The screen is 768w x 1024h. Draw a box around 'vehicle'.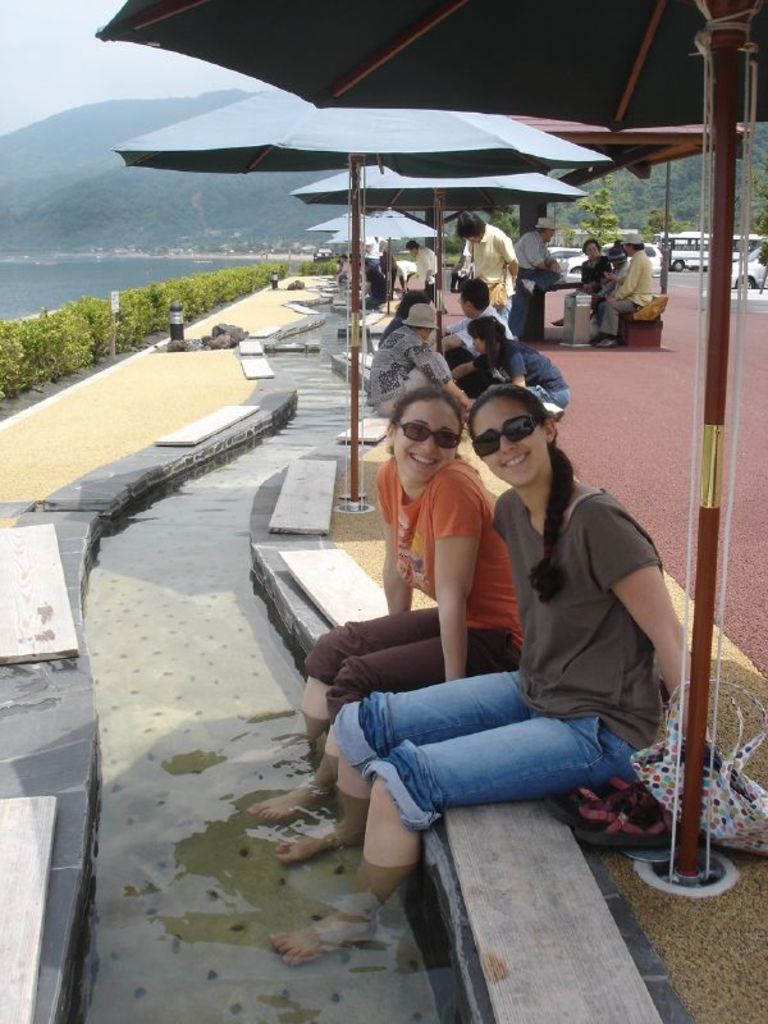
<box>652,232,713,275</box>.
